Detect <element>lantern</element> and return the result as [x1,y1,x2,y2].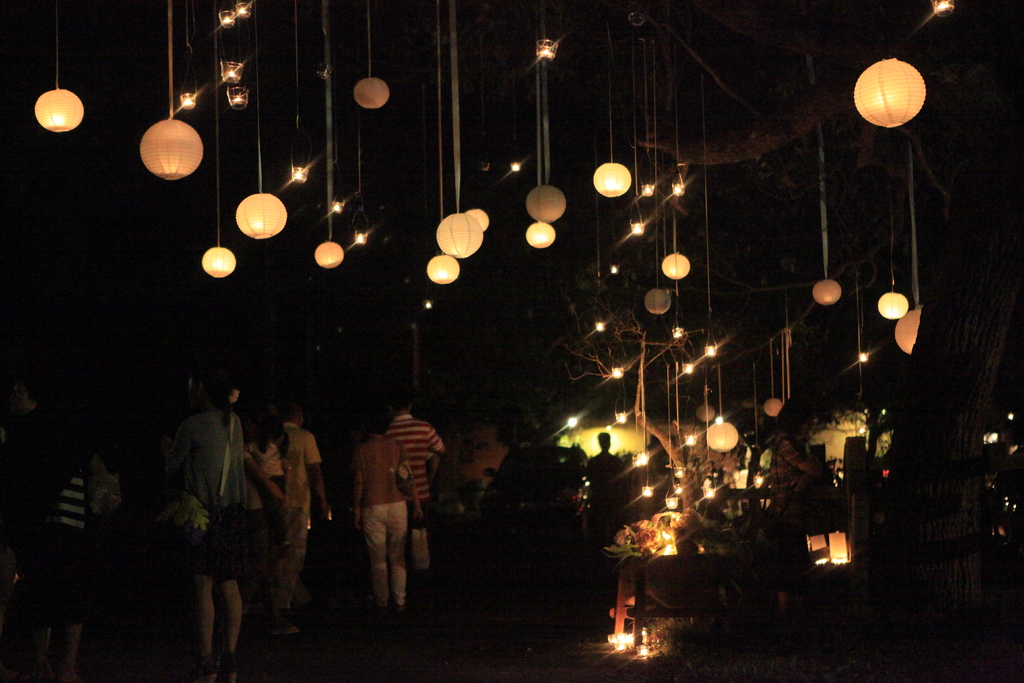
[592,163,631,199].
